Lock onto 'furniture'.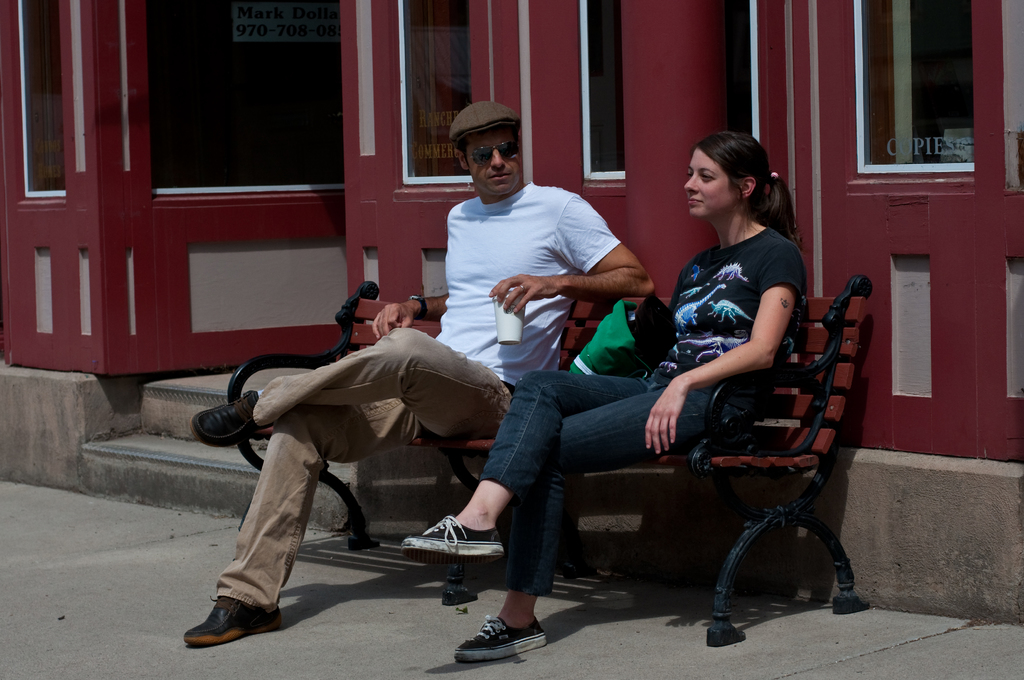
Locked: <box>227,273,876,646</box>.
